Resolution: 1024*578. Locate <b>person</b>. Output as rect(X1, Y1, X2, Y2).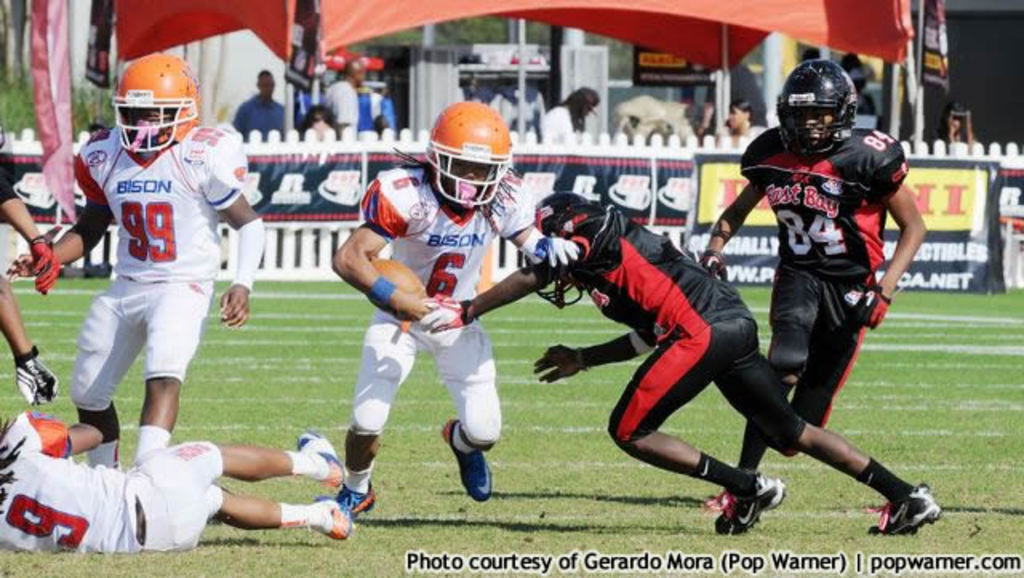
rect(322, 58, 398, 141).
